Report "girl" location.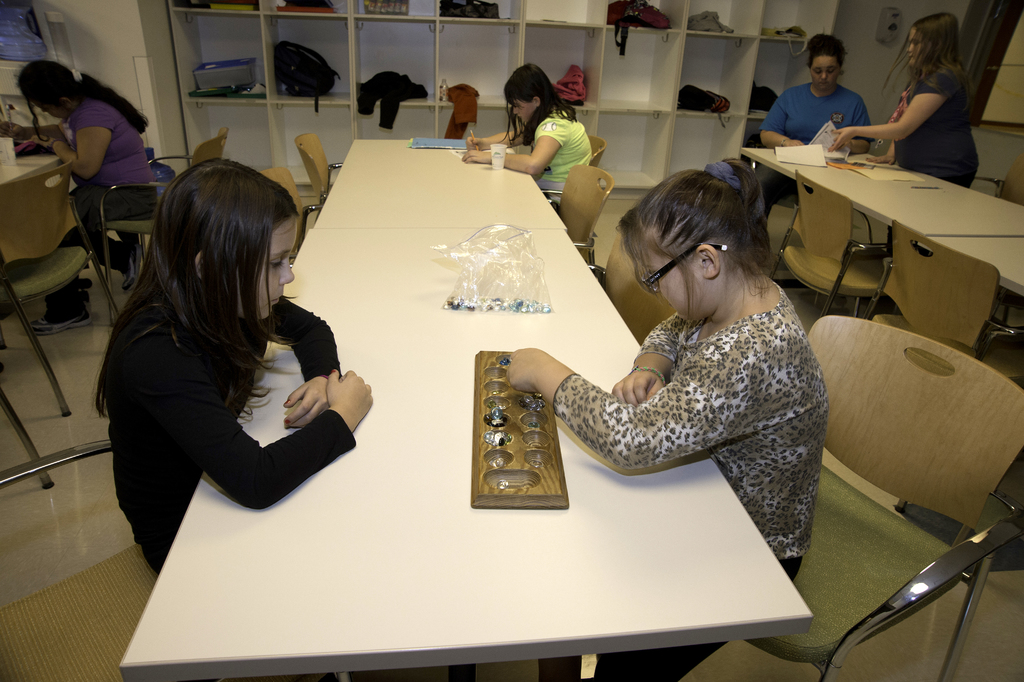
Report: box=[17, 53, 164, 287].
